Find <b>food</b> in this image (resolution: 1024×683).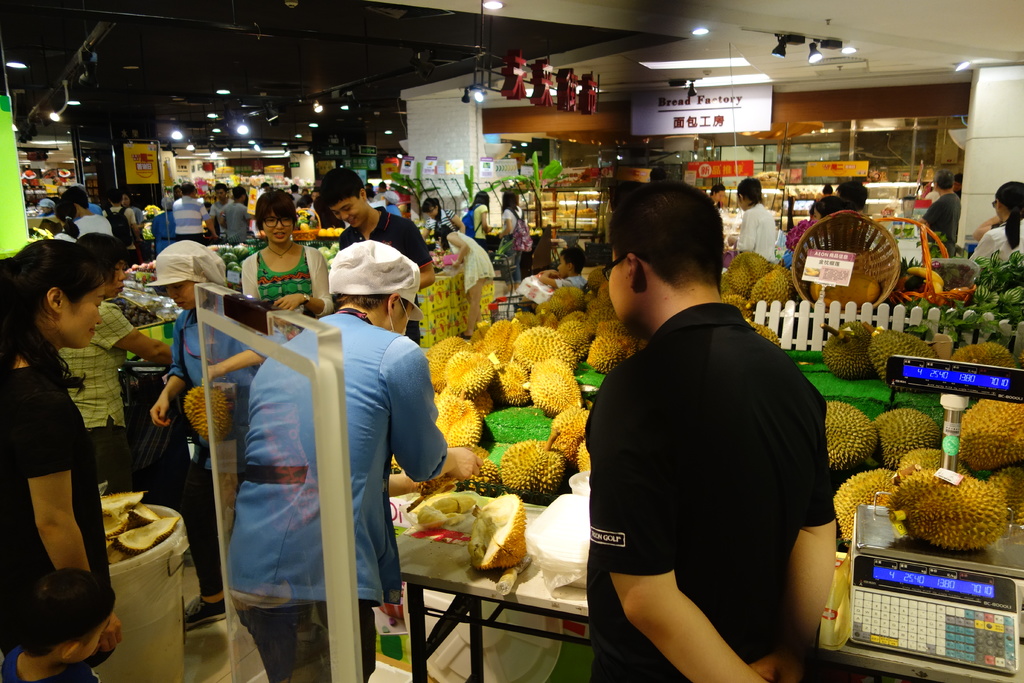
896 448 970 484.
